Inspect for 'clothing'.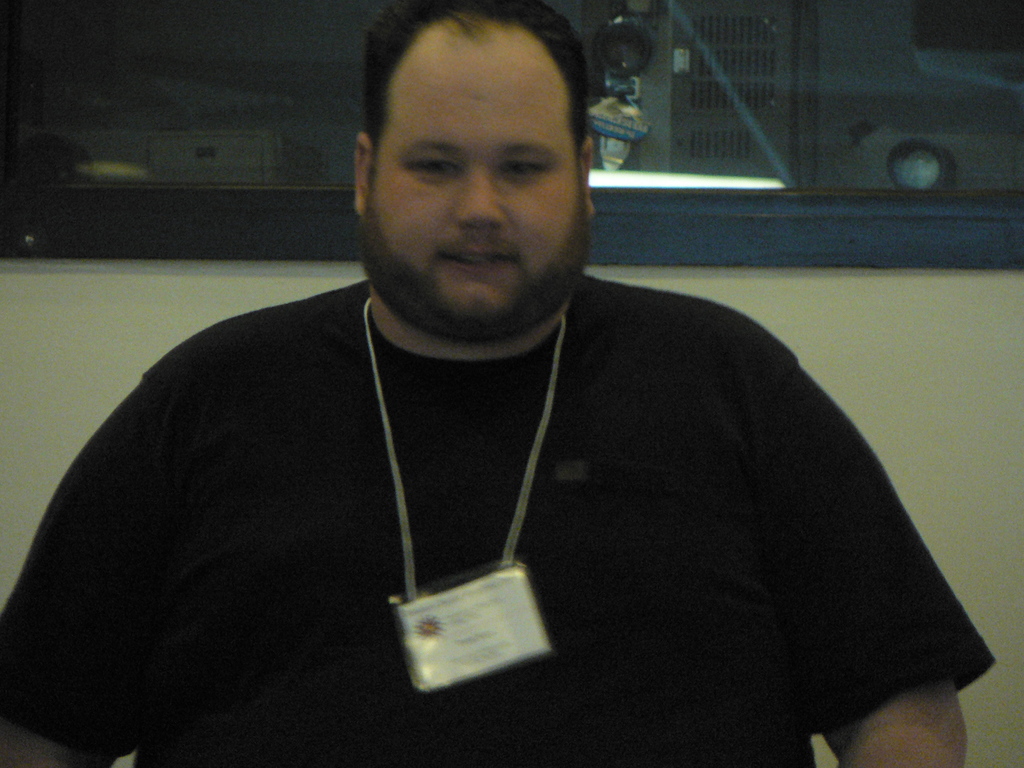
Inspection: crop(56, 175, 1002, 760).
